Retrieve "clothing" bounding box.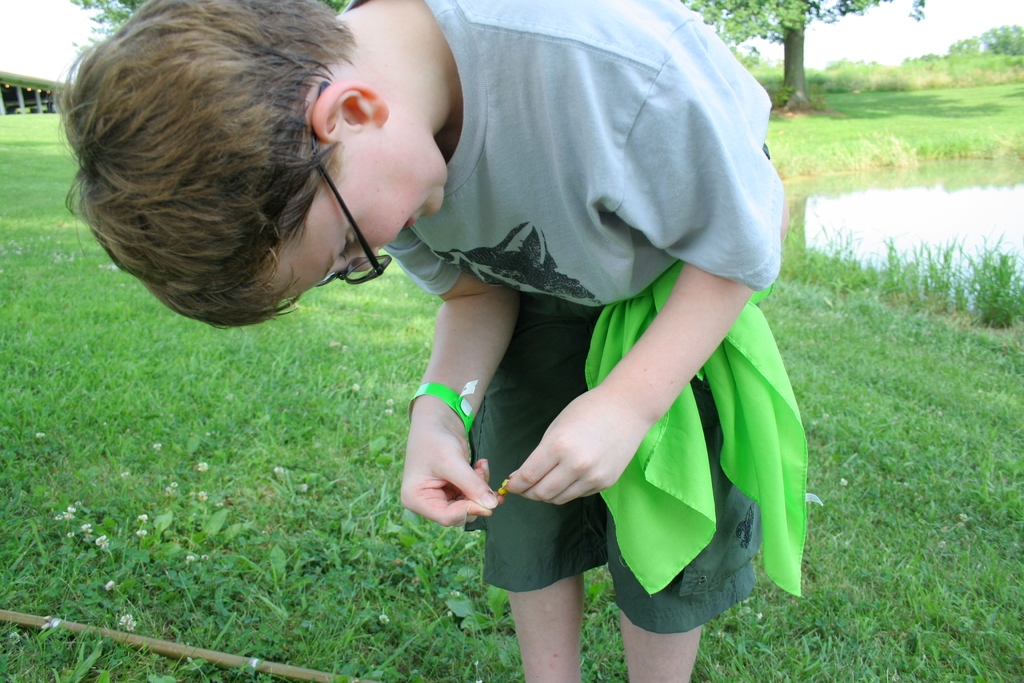
Bounding box: rect(372, 0, 797, 346).
